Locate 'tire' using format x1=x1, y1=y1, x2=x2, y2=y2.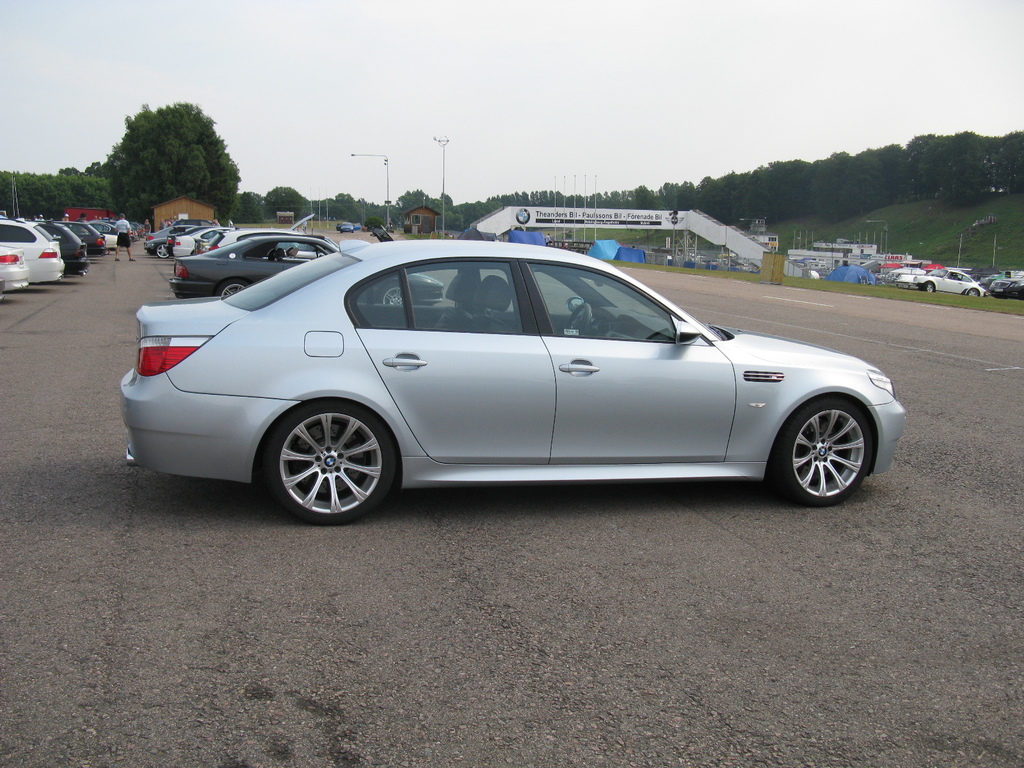
x1=153, y1=243, x2=170, y2=258.
